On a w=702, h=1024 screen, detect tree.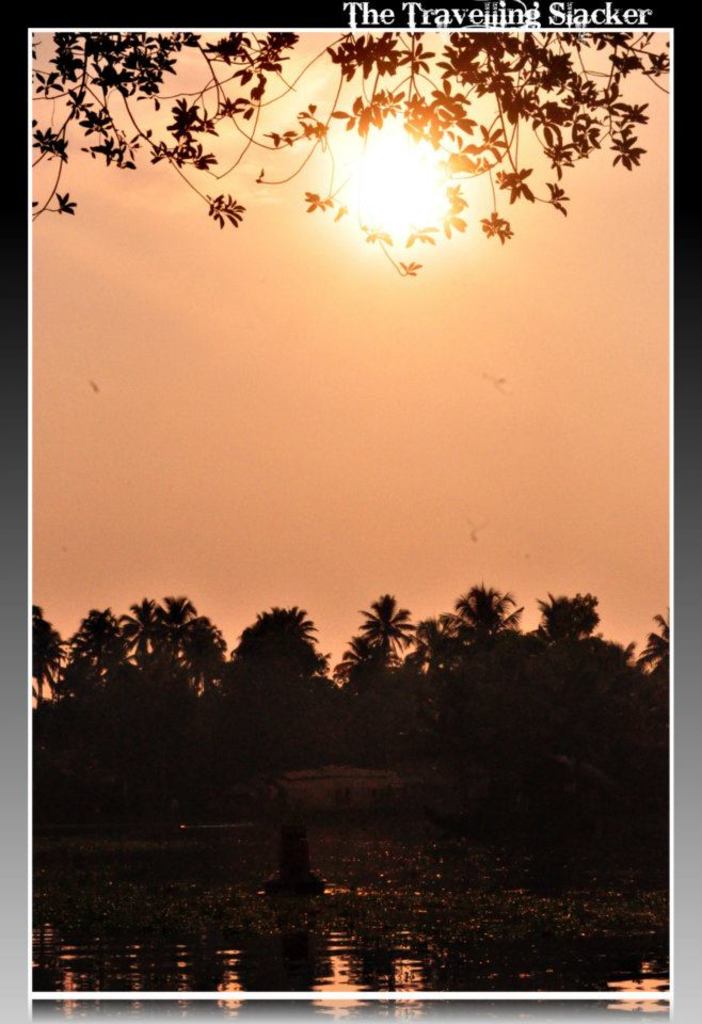
(x1=21, y1=22, x2=681, y2=281).
